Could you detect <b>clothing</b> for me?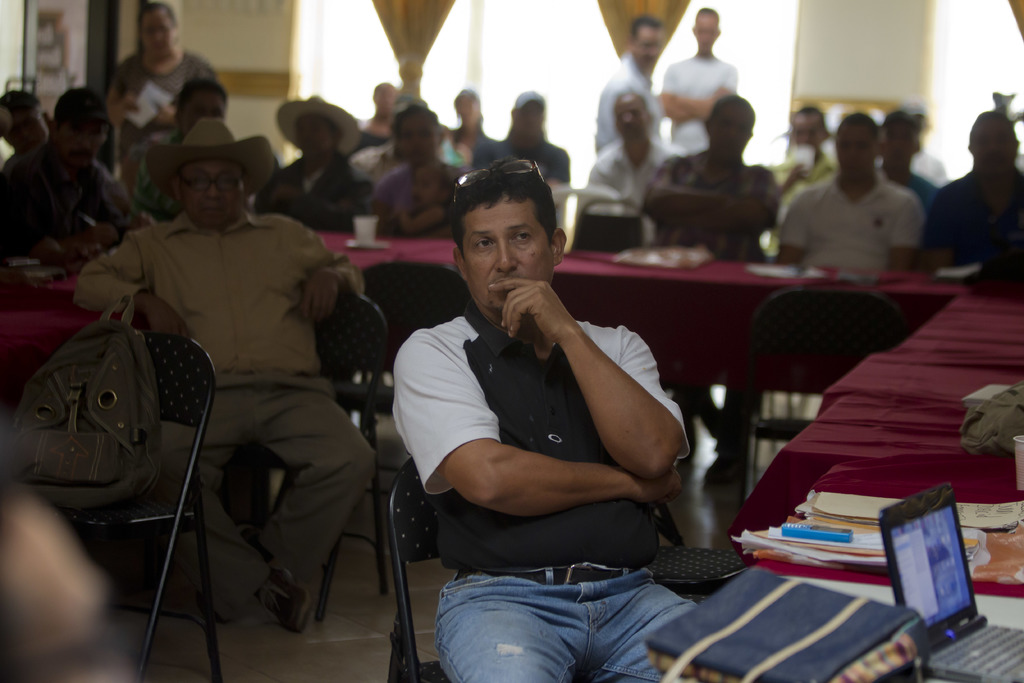
Detection result: {"left": 764, "top": 156, "right": 840, "bottom": 251}.
